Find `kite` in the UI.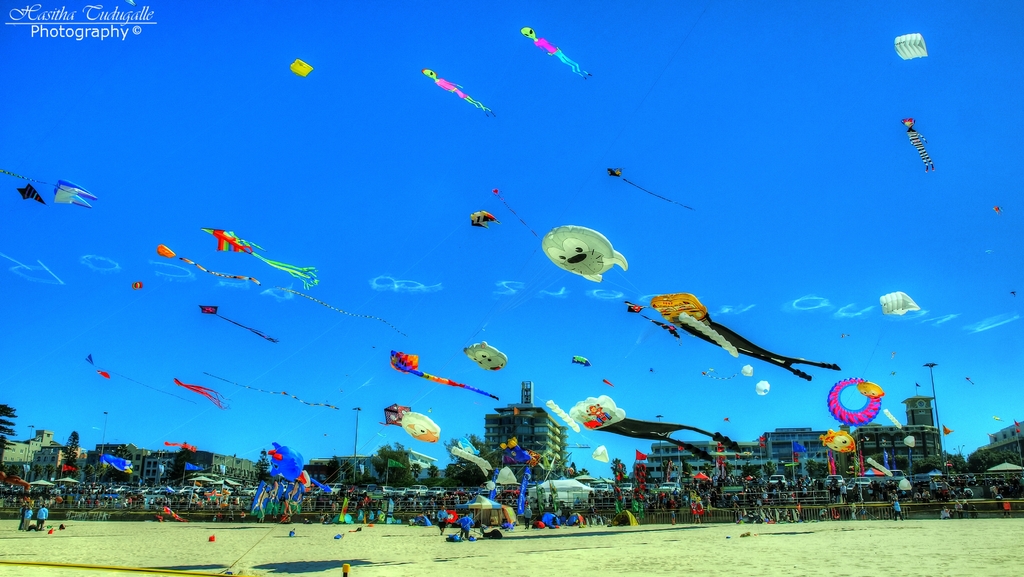
UI element at BBox(815, 425, 913, 491).
